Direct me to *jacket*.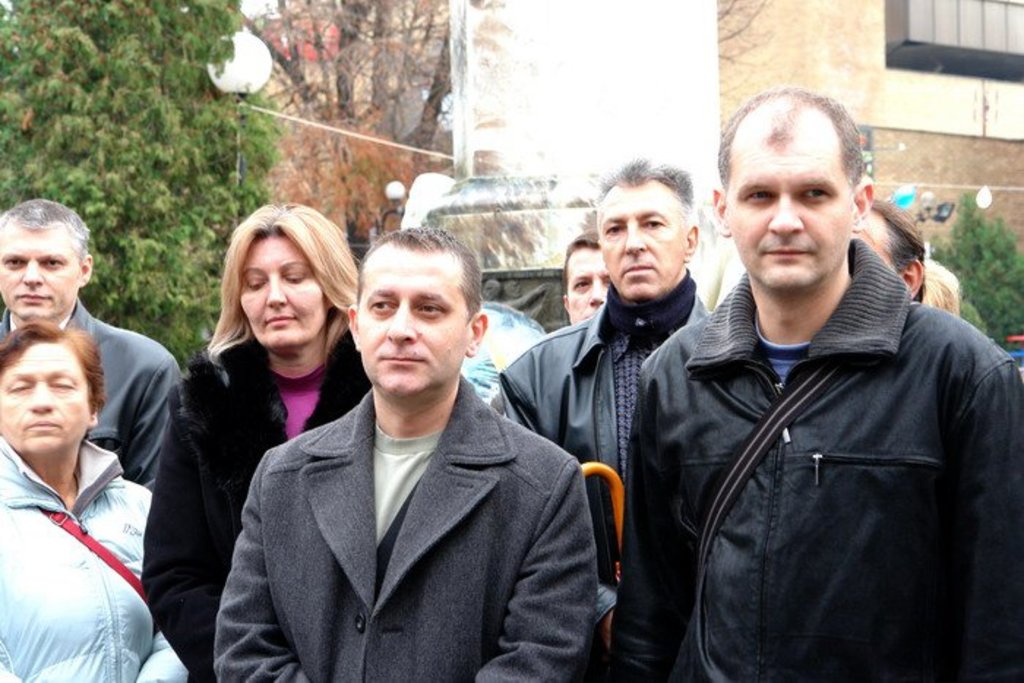
Direction: box=[497, 288, 709, 592].
